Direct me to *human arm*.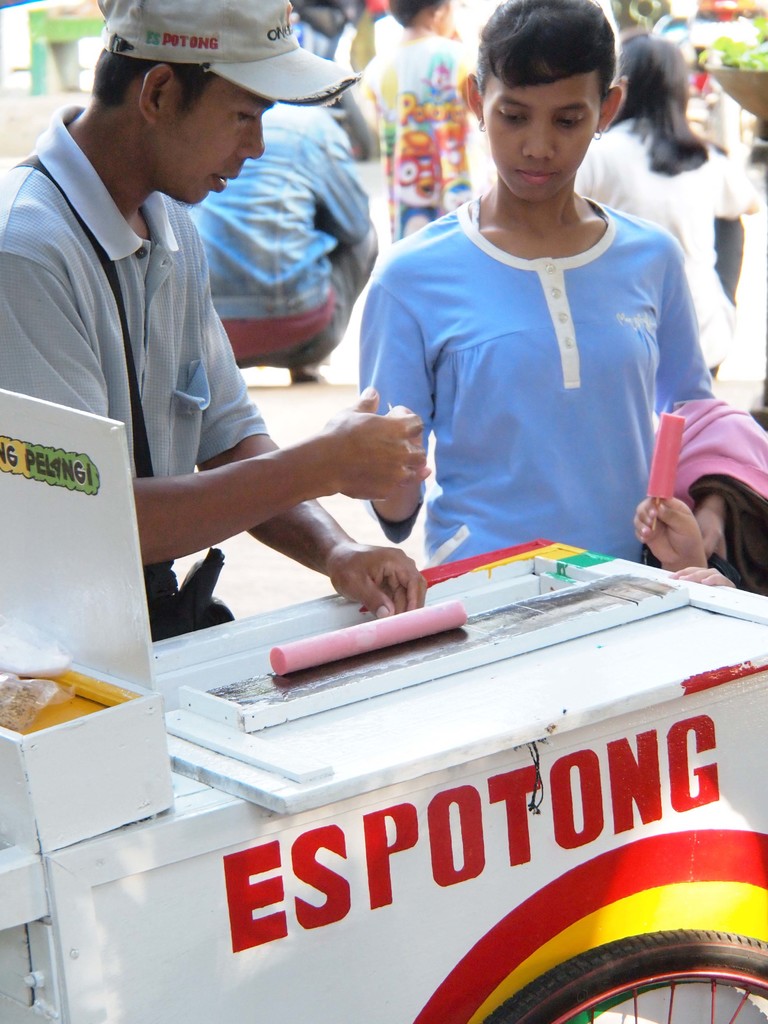
Direction: crop(651, 232, 716, 419).
